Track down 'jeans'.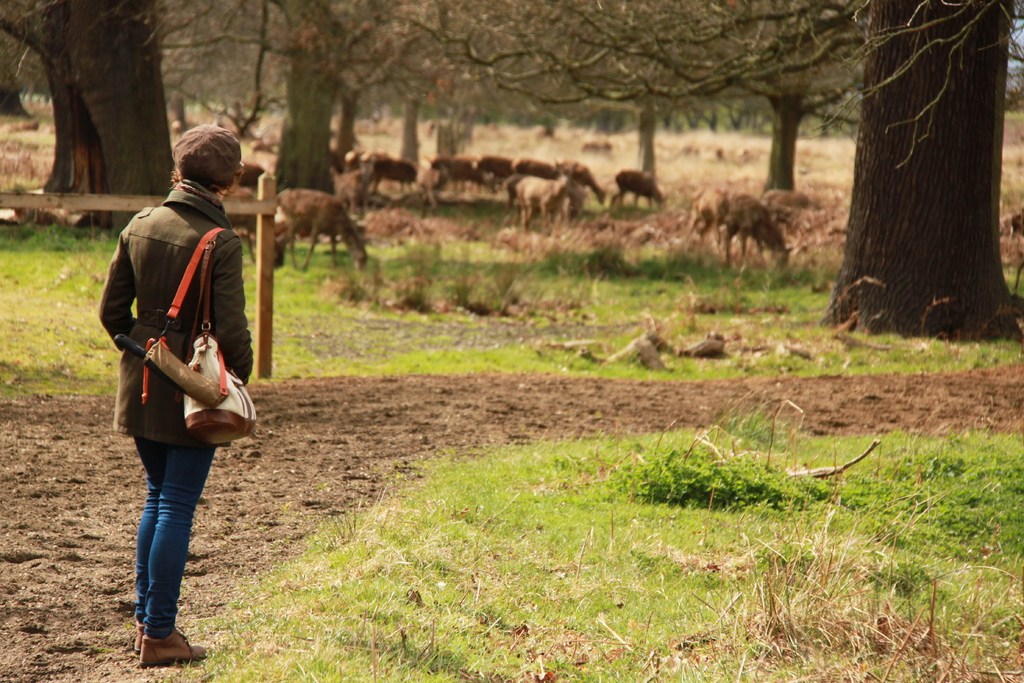
Tracked to <region>118, 432, 209, 649</region>.
